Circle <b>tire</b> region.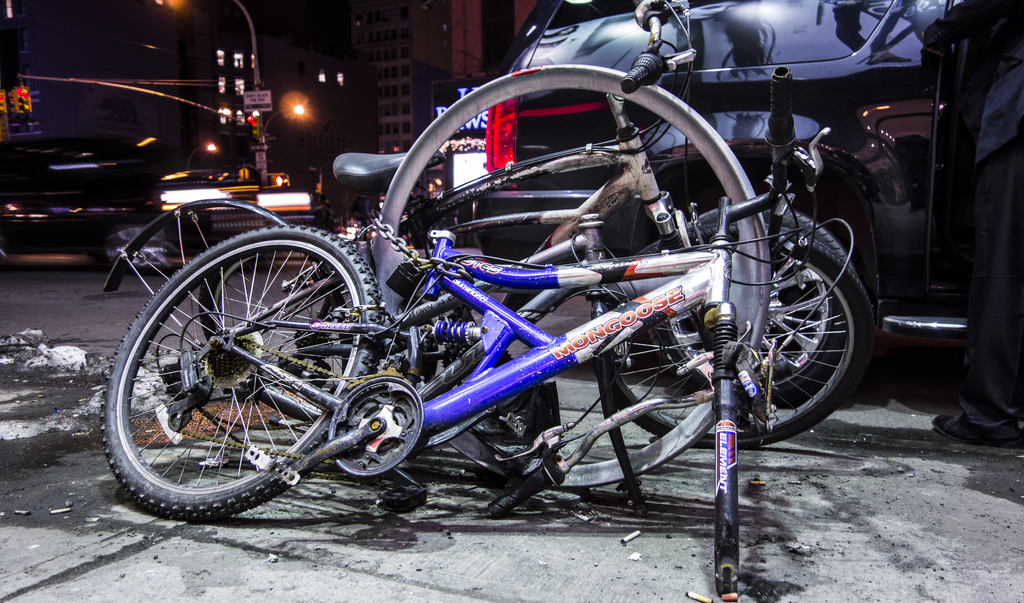
Region: region(648, 207, 858, 402).
